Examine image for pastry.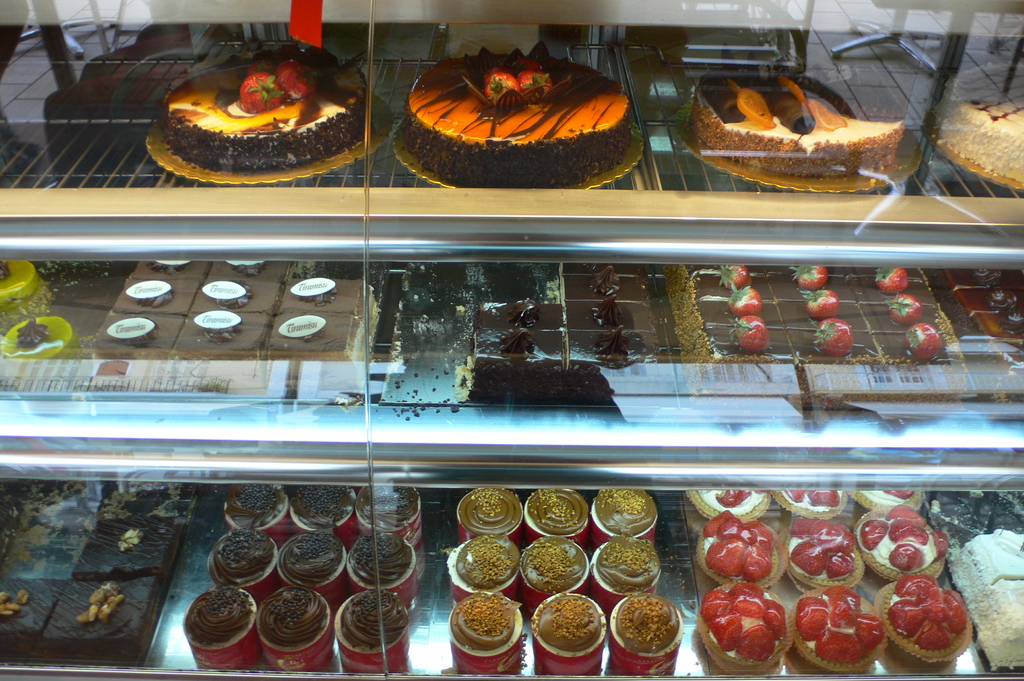
Examination result: Rect(445, 590, 523, 675).
